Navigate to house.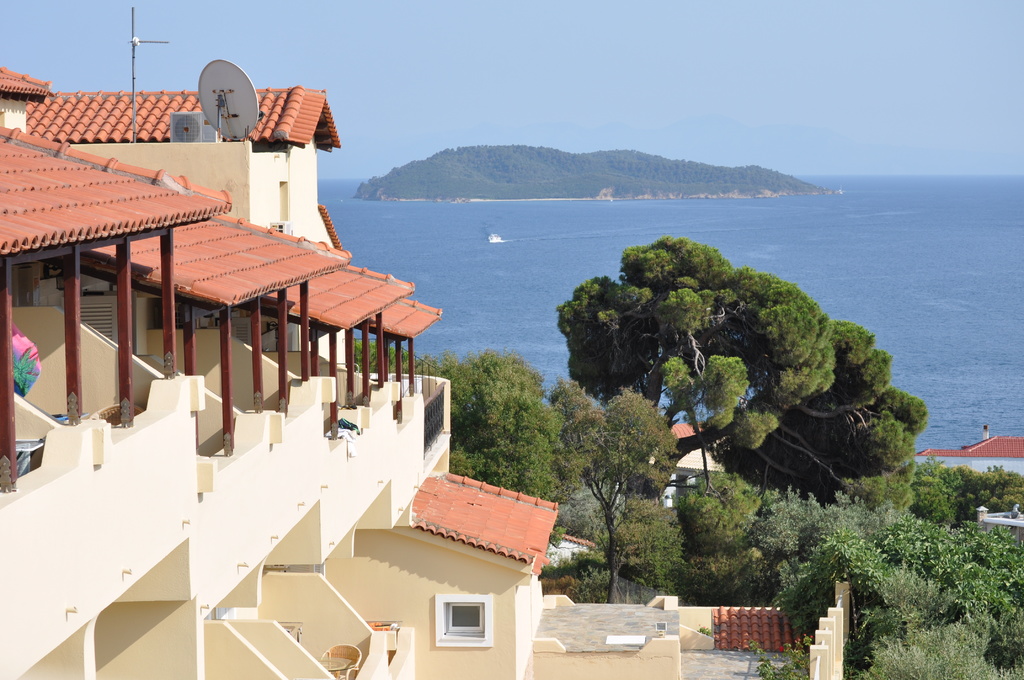
Navigation target: 17, 56, 586, 615.
